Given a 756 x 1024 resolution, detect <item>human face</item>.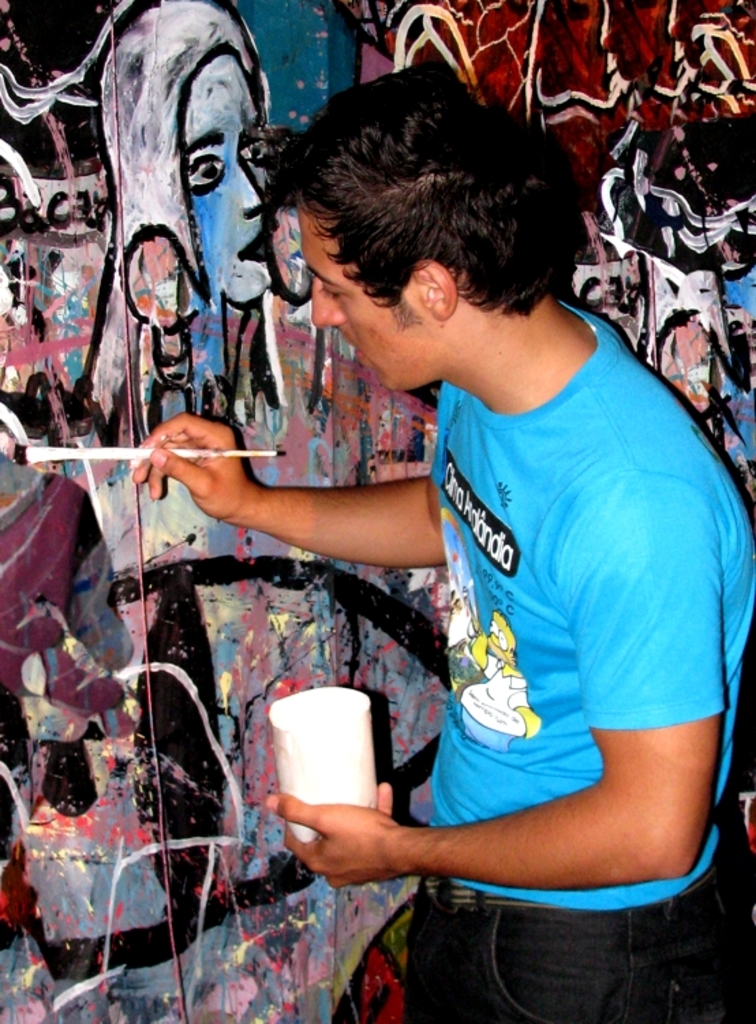
{"left": 306, "top": 190, "right": 434, "bottom": 392}.
